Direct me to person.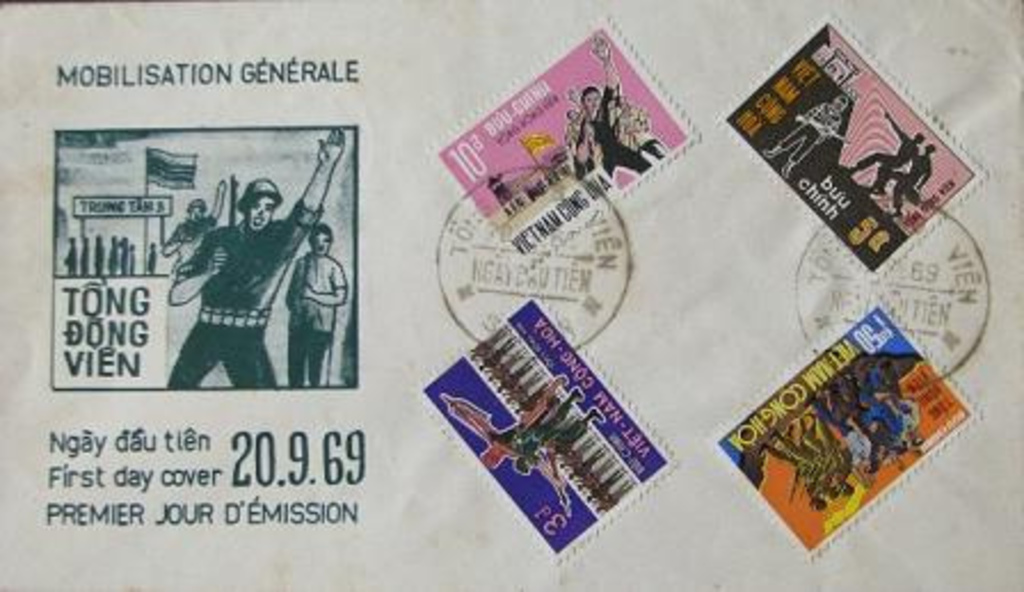
Direction: 519 377 615 480.
